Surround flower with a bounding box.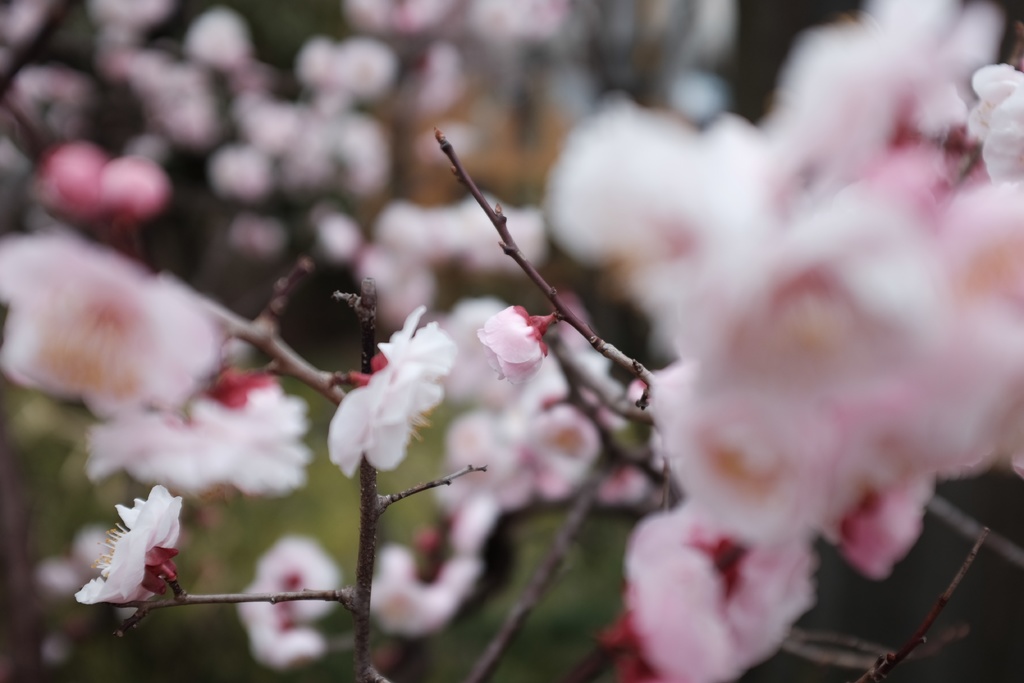
[73,482,183,607].
